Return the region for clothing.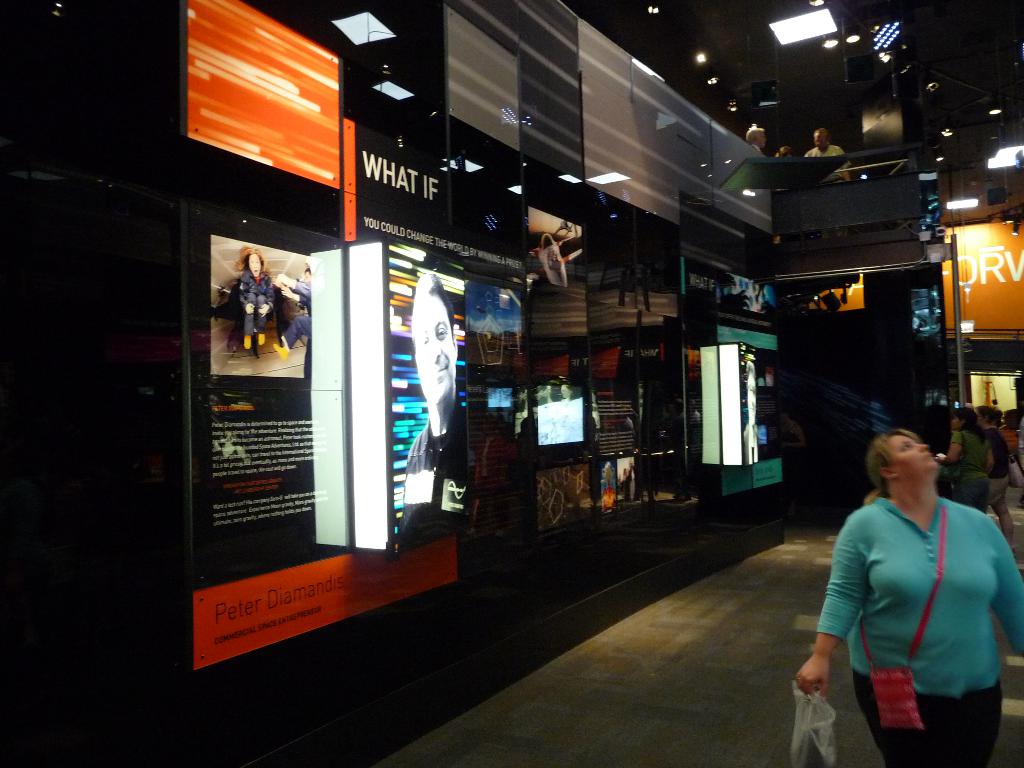
Rect(950, 425, 993, 503).
